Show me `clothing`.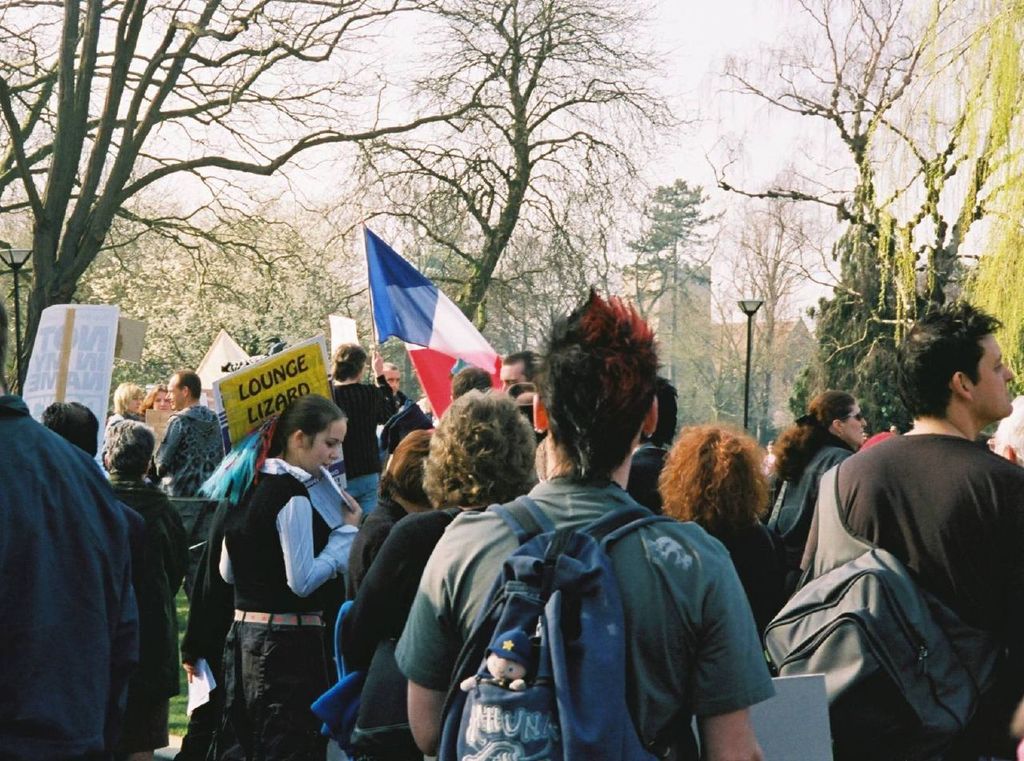
`clothing` is here: 219, 456, 357, 615.
